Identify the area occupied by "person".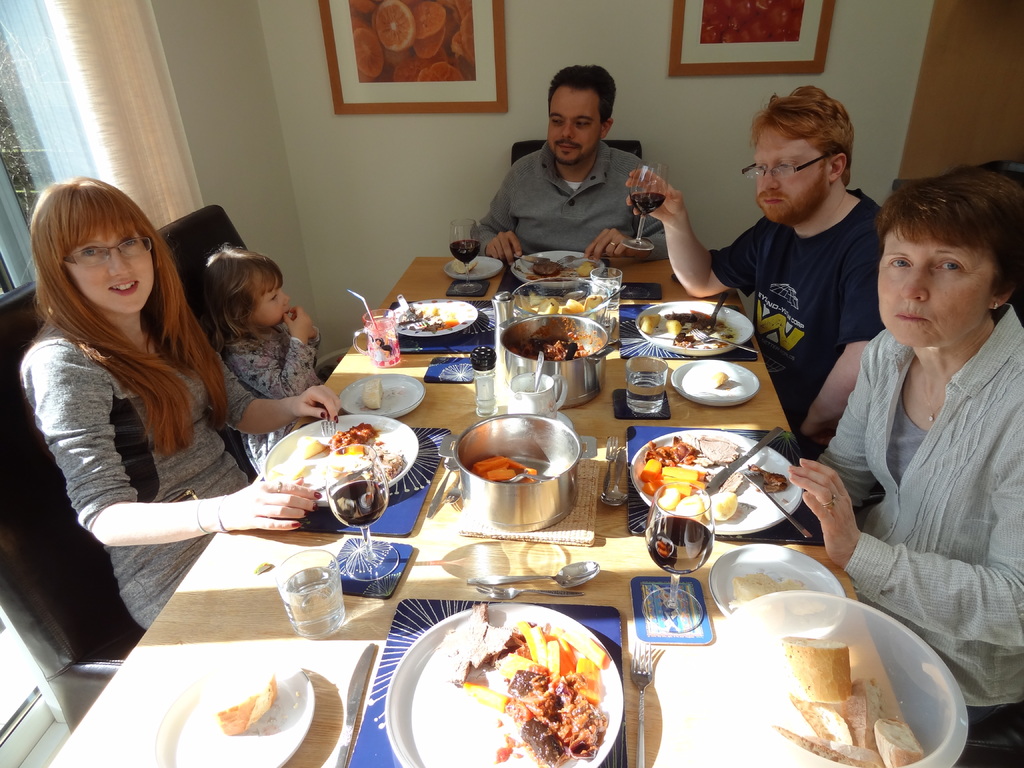
Area: bbox=[625, 73, 888, 452].
